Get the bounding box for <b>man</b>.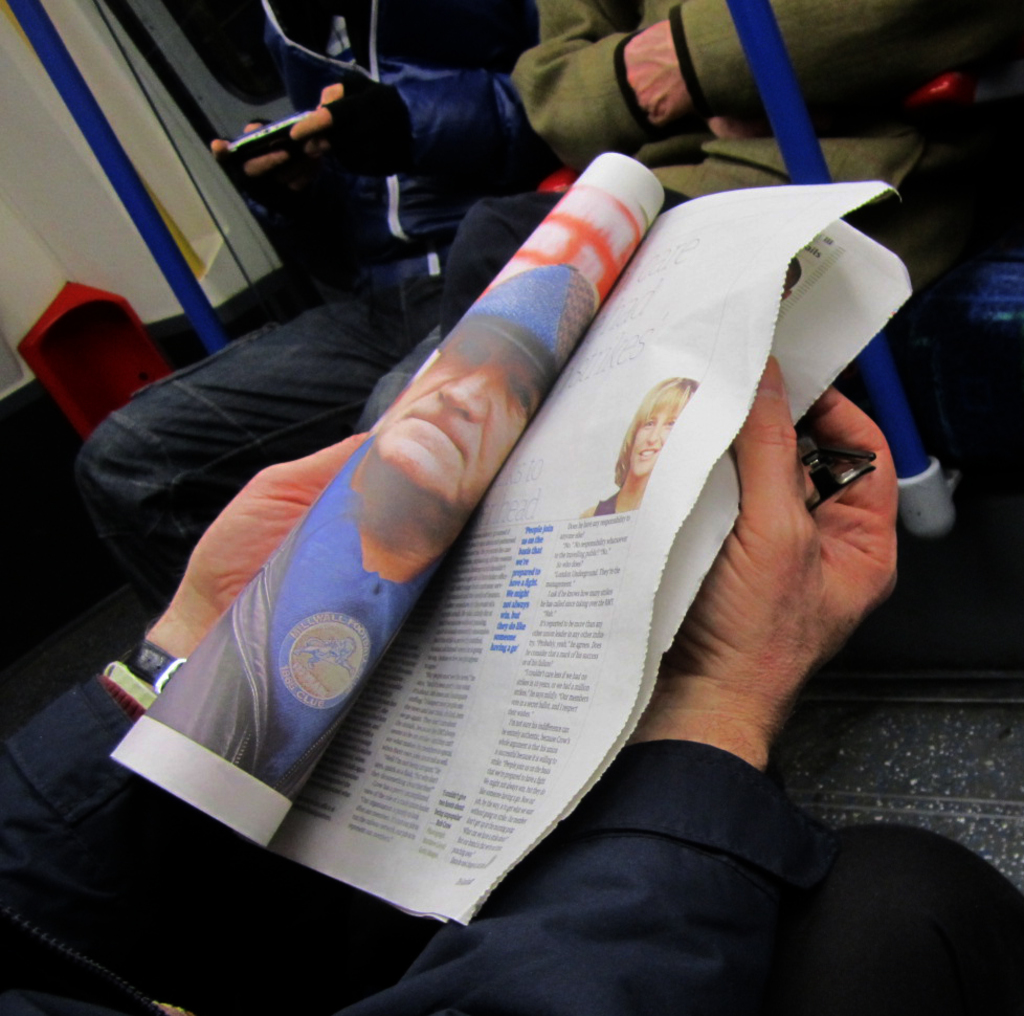
Rect(152, 262, 599, 796).
